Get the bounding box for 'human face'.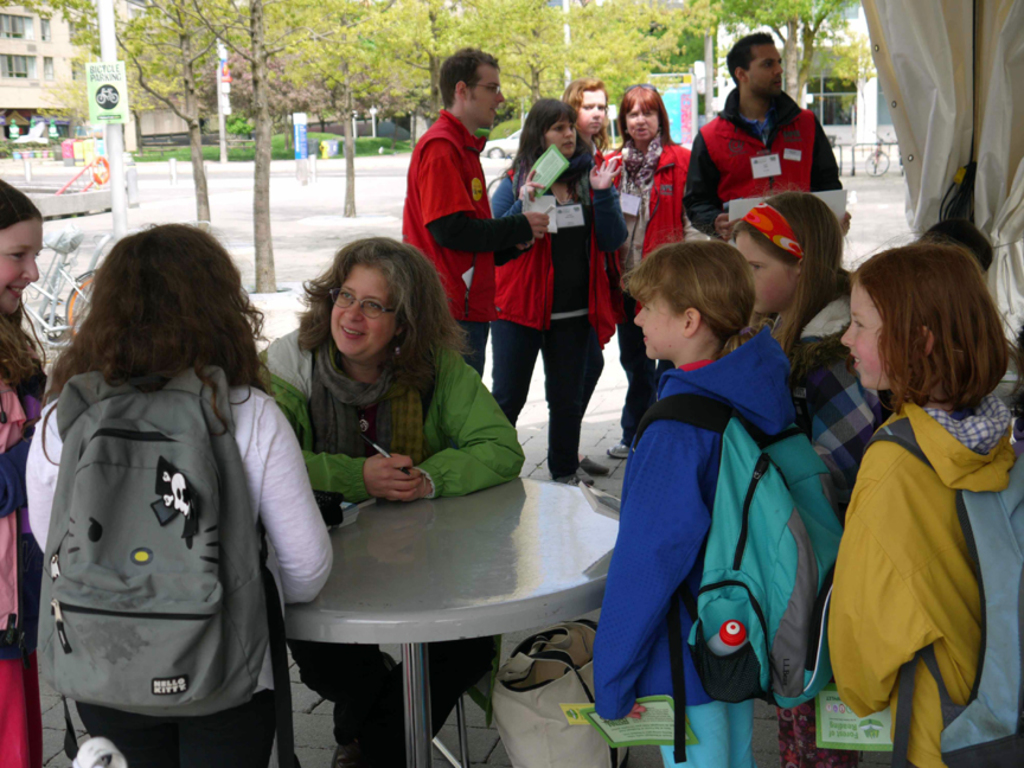
<box>635,281,683,356</box>.
